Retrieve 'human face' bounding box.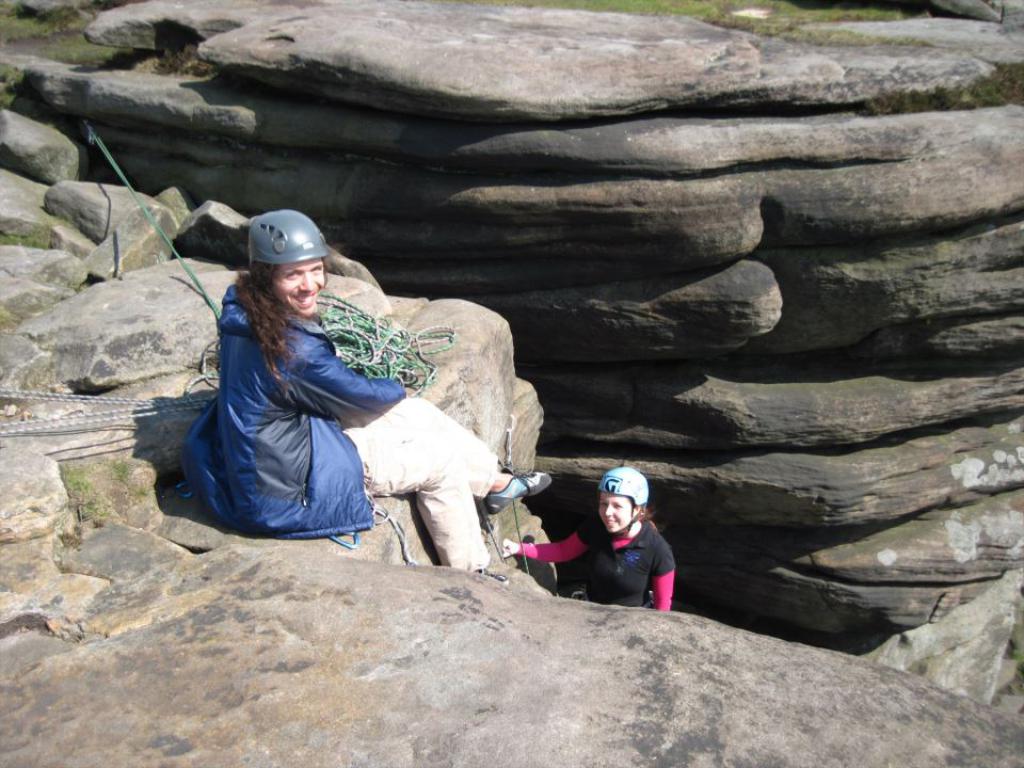
Bounding box: (268, 260, 323, 316).
